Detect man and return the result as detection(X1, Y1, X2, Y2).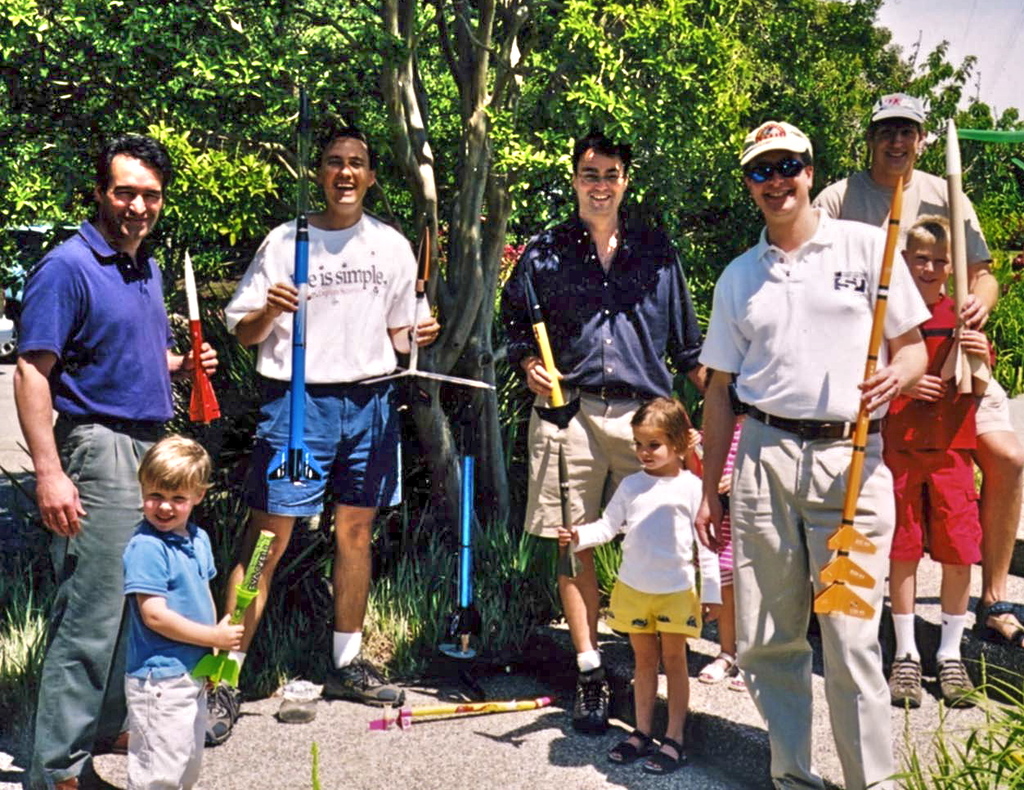
detection(693, 116, 934, 789).
